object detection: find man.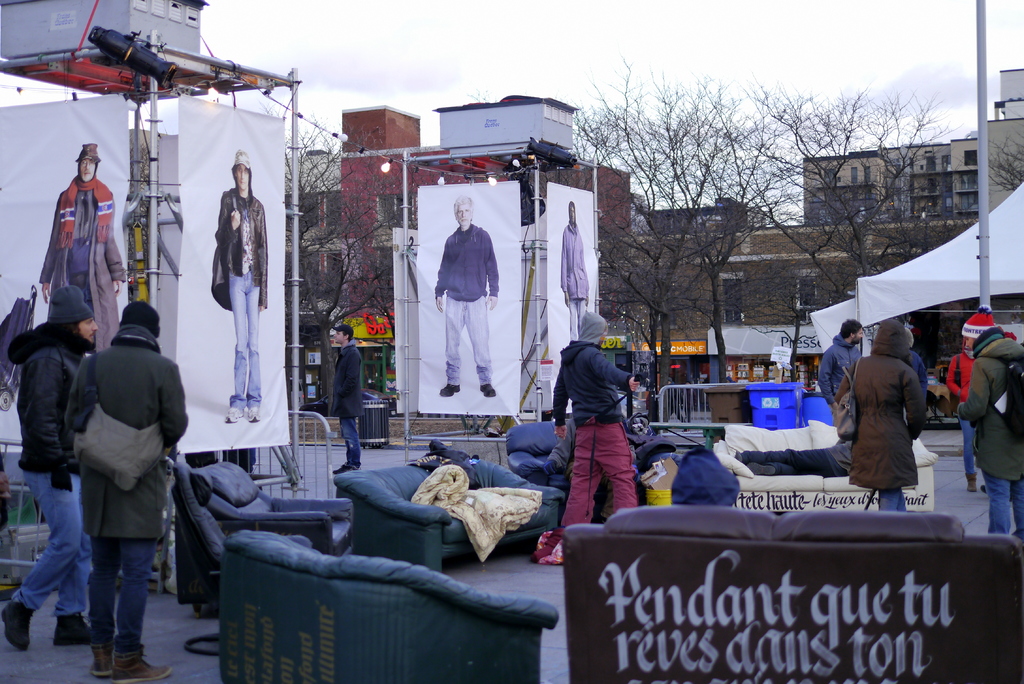
(211,153,268,419).
